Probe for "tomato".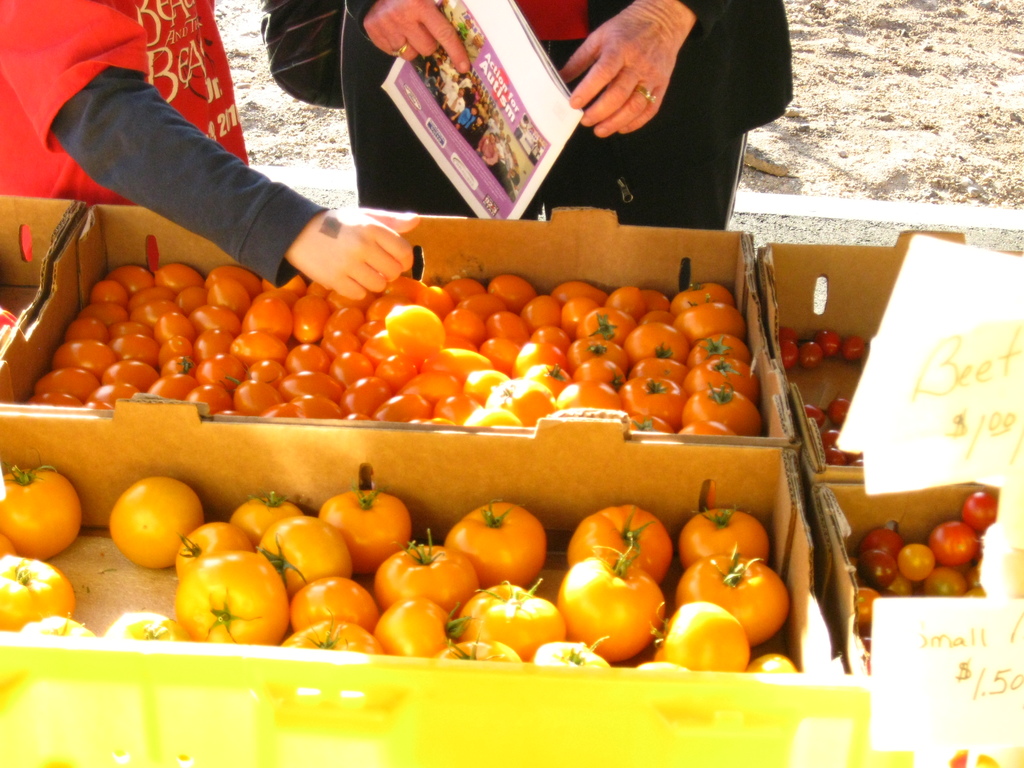
Probe result: locate(806, 405, 827, 429).
